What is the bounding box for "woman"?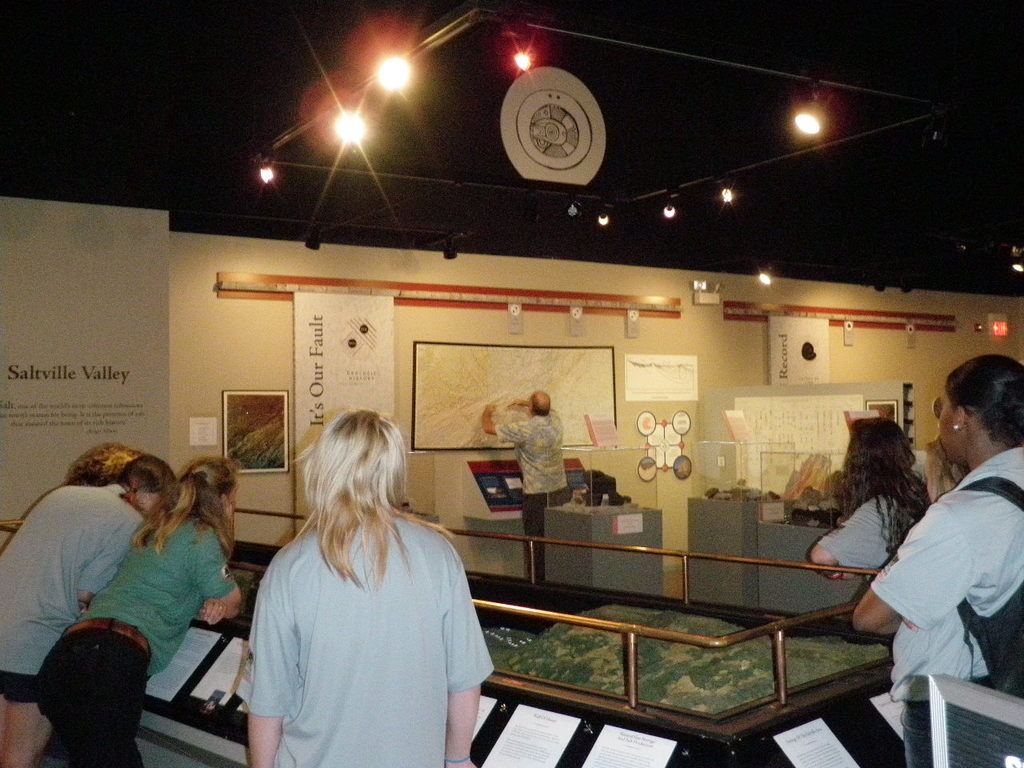
bbox=[30, 455, 251, 767].
